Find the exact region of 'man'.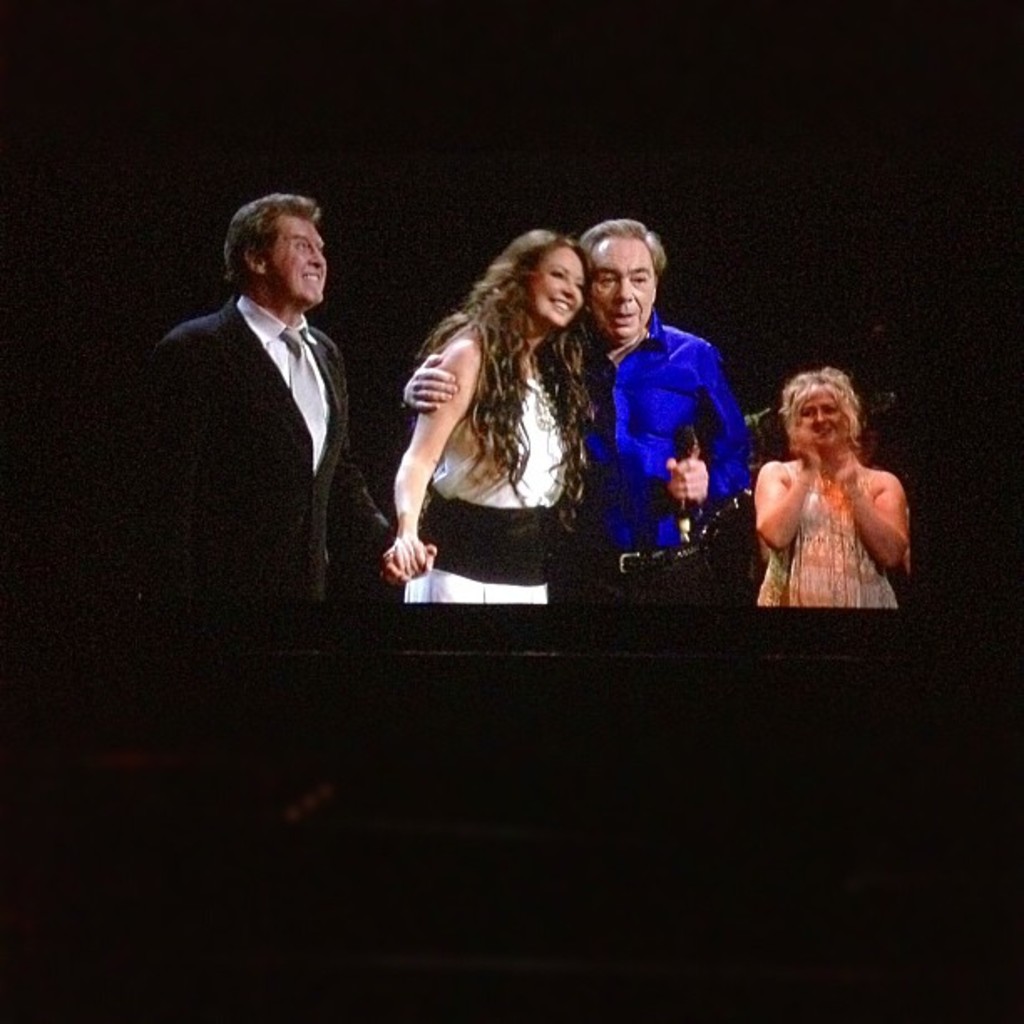
Exact region: detection(154, 162, 402, 673).
